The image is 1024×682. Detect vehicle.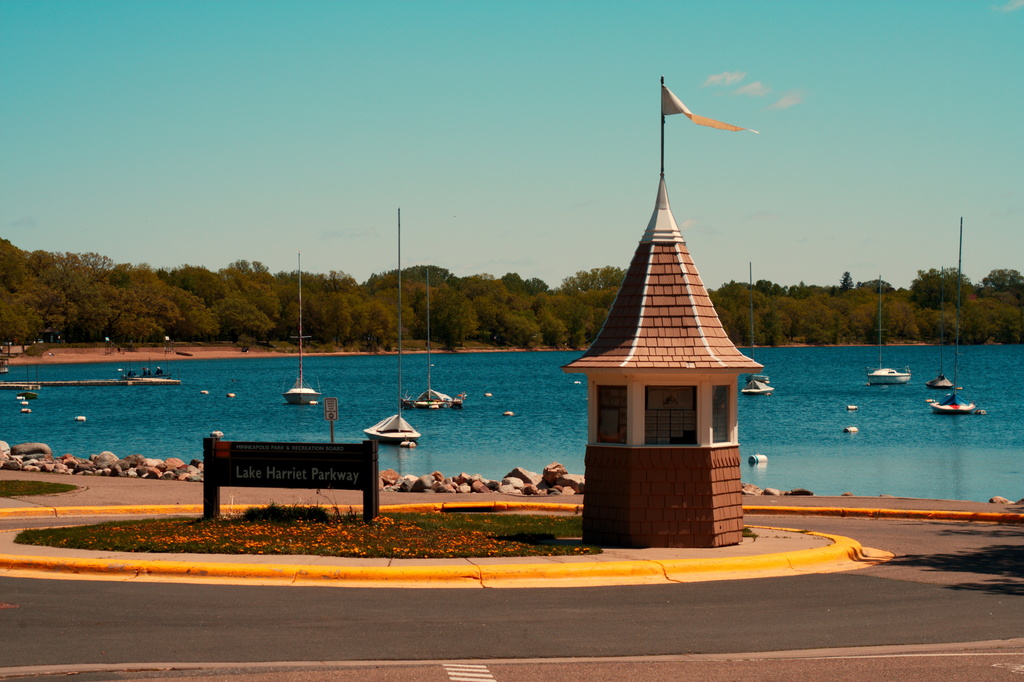
Detection: 276 247 331 404.
